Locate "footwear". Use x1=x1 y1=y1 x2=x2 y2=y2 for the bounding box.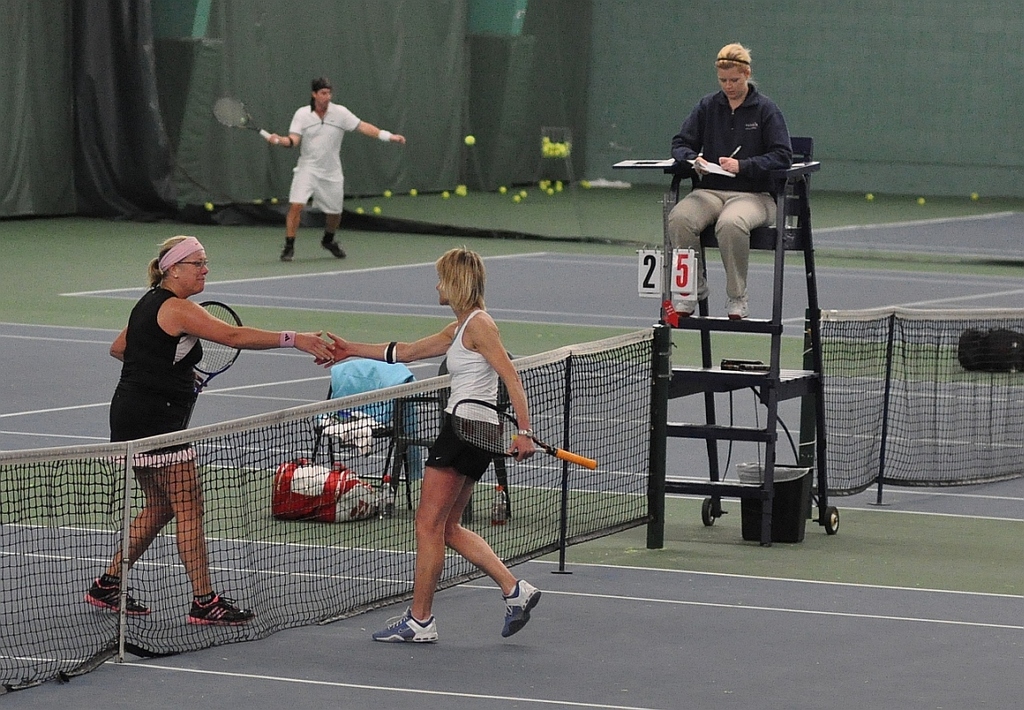
x1=321 y1=242 x2=348 y2=258.
